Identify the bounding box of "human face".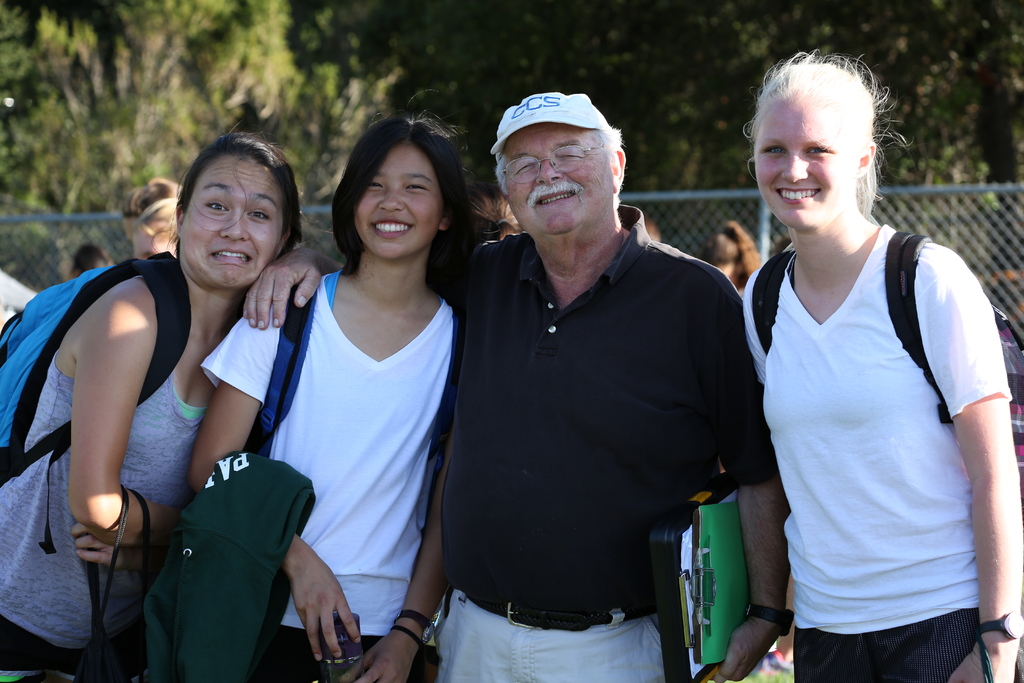
(left=184, top=156, right=287, bottom=286).
